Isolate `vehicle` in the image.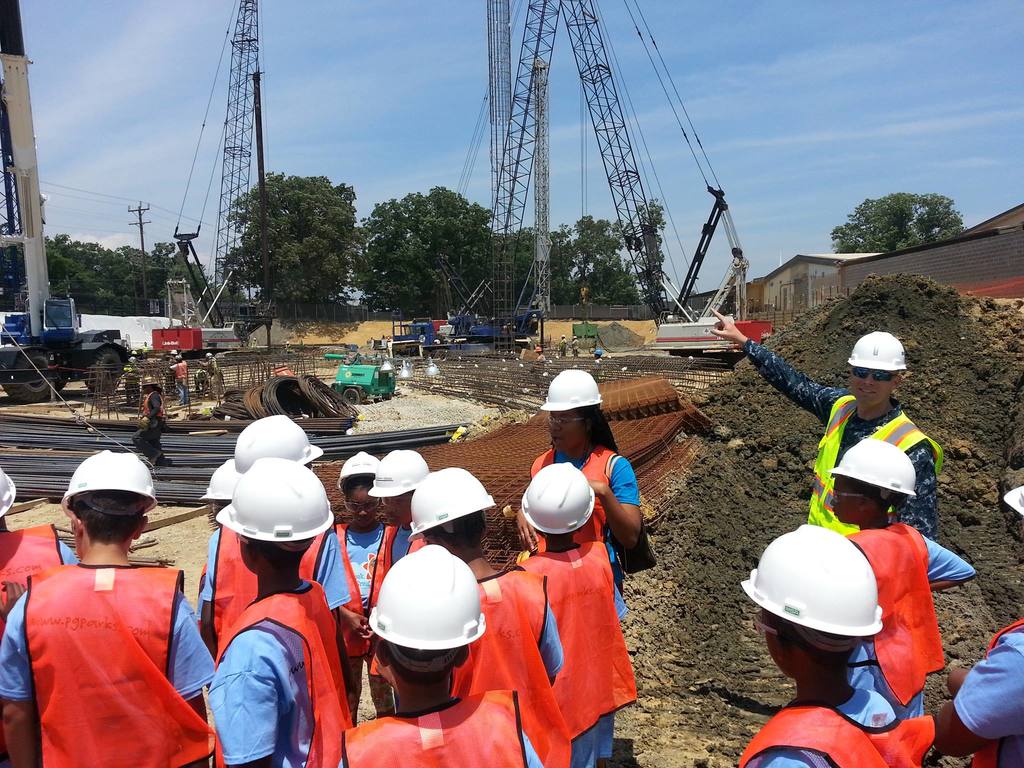
Isolated region: (0,297,131,406).
